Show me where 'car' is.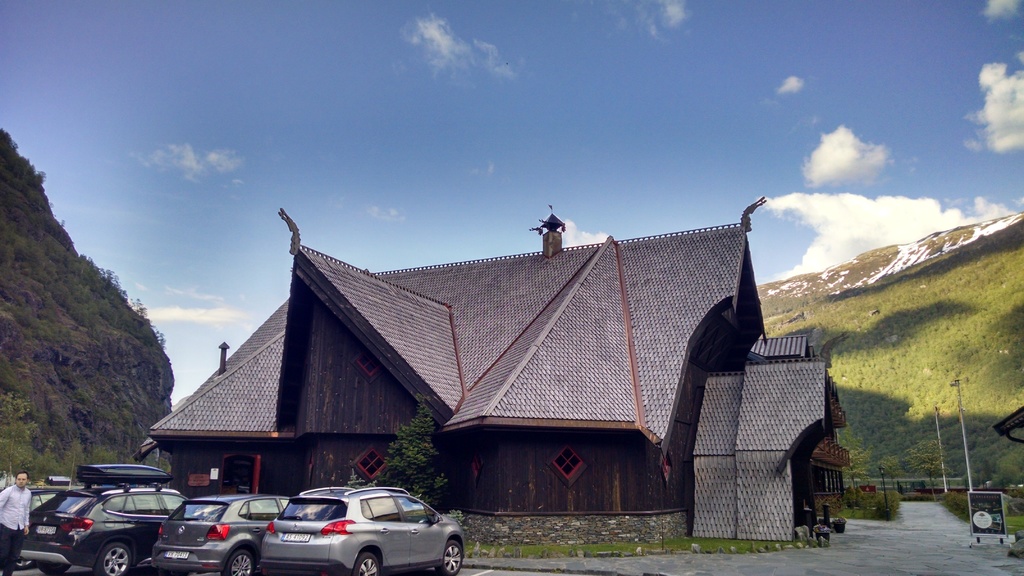
'car' is at pyautogui.locateOnScreen(1, 474, 84, 571).
